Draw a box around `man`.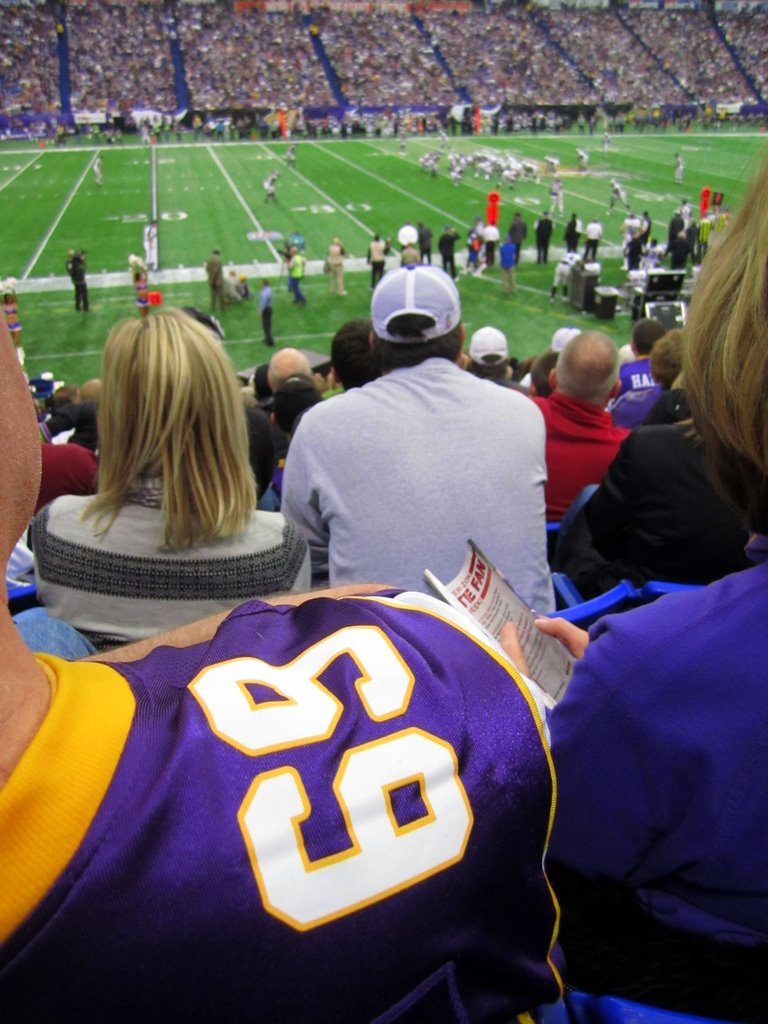
575/140/589/176.
